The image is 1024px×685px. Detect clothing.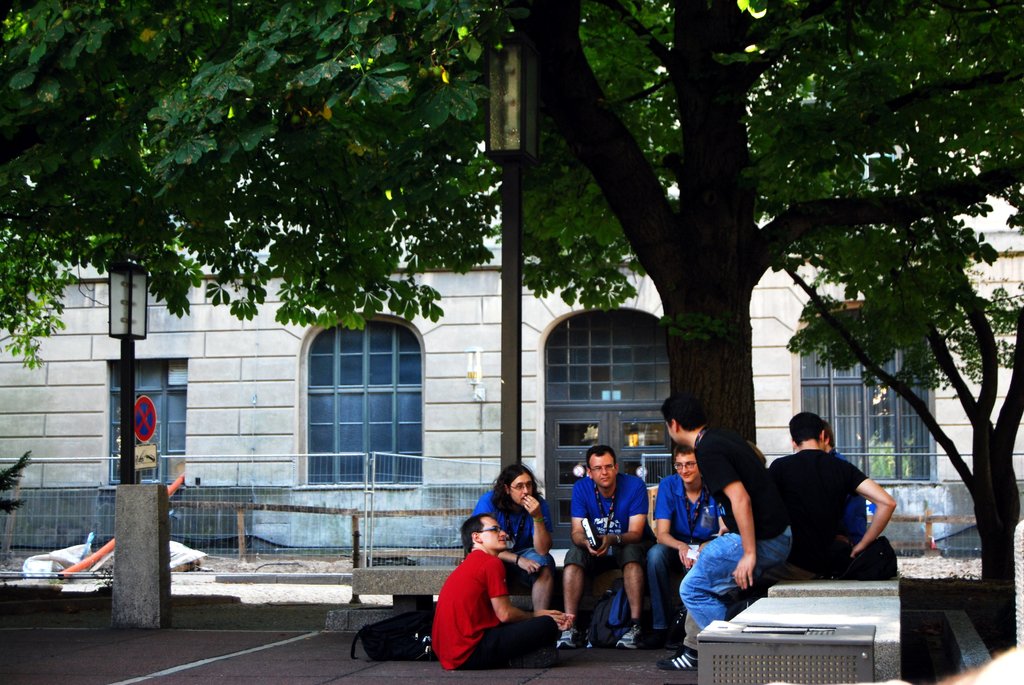
Detection: x1=467 y1=491 x2=556 y2=578.
